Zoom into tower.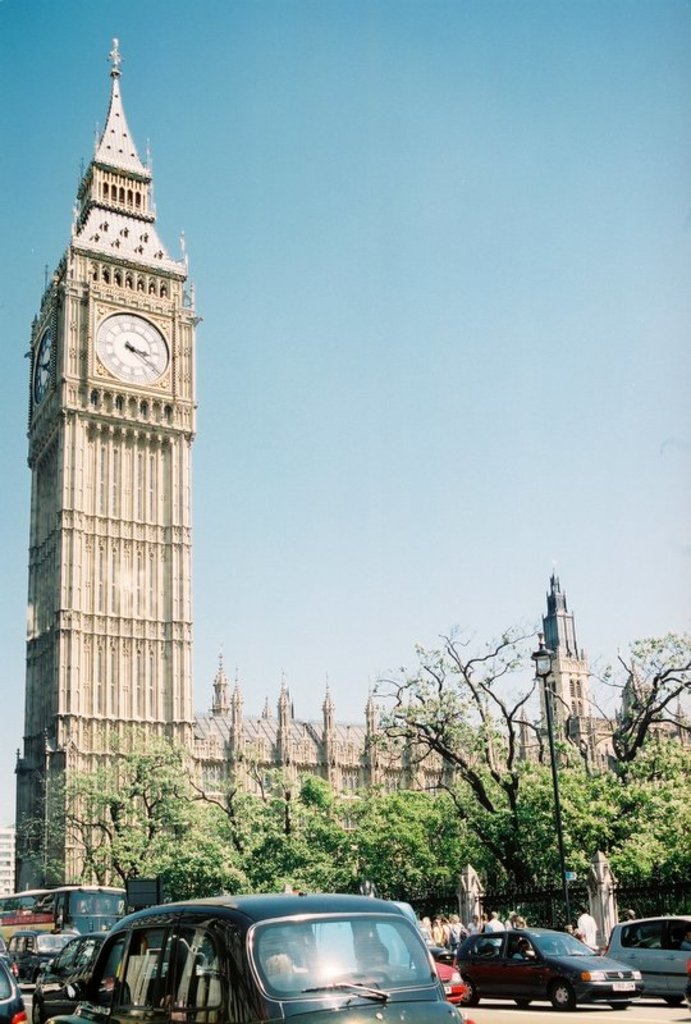
Zoom target: x1=14 y1=0 x2=216 y2=891.
